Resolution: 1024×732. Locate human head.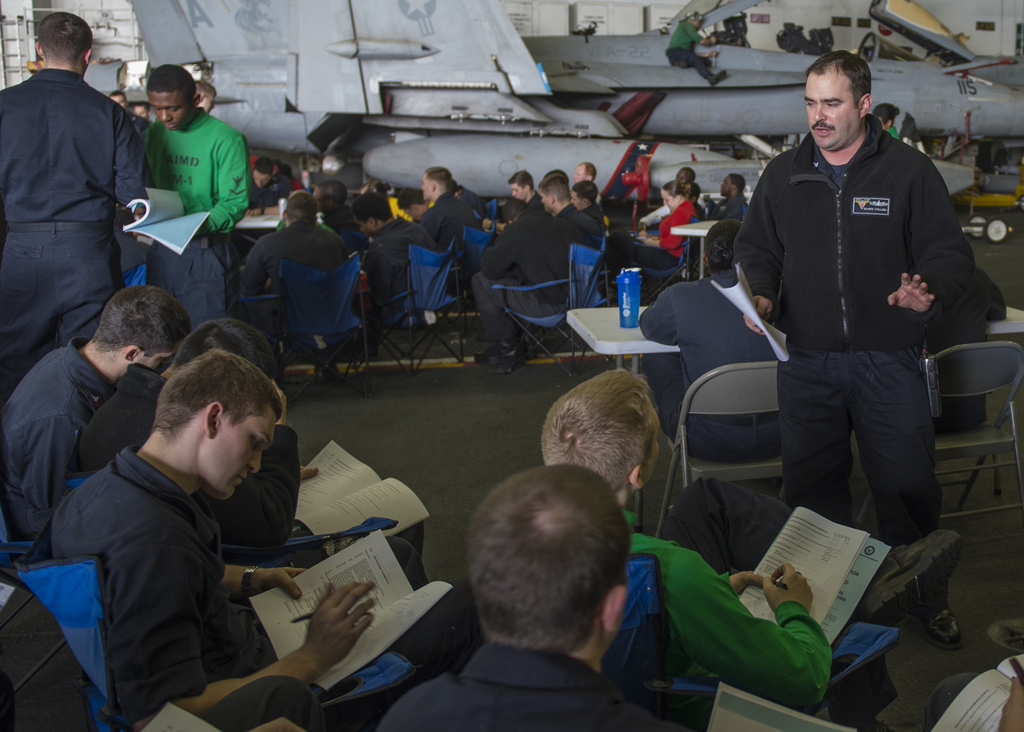
locate(108, 90, 127, 106).
